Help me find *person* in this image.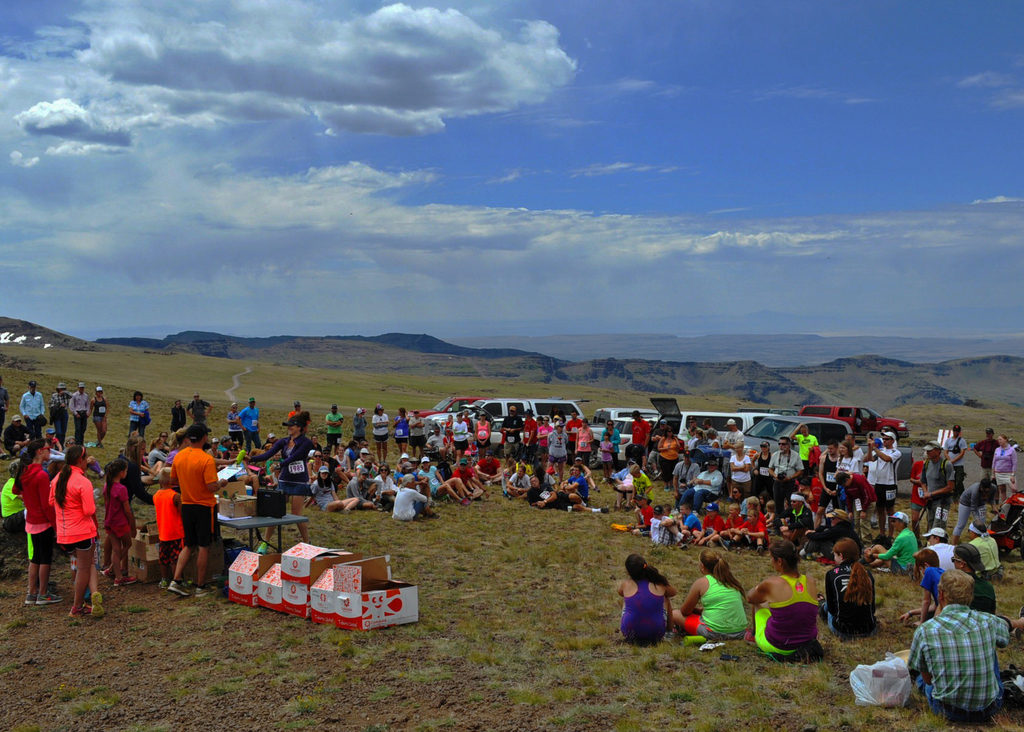
Found it: (left=361, top=481, right=383, bottom=513).
